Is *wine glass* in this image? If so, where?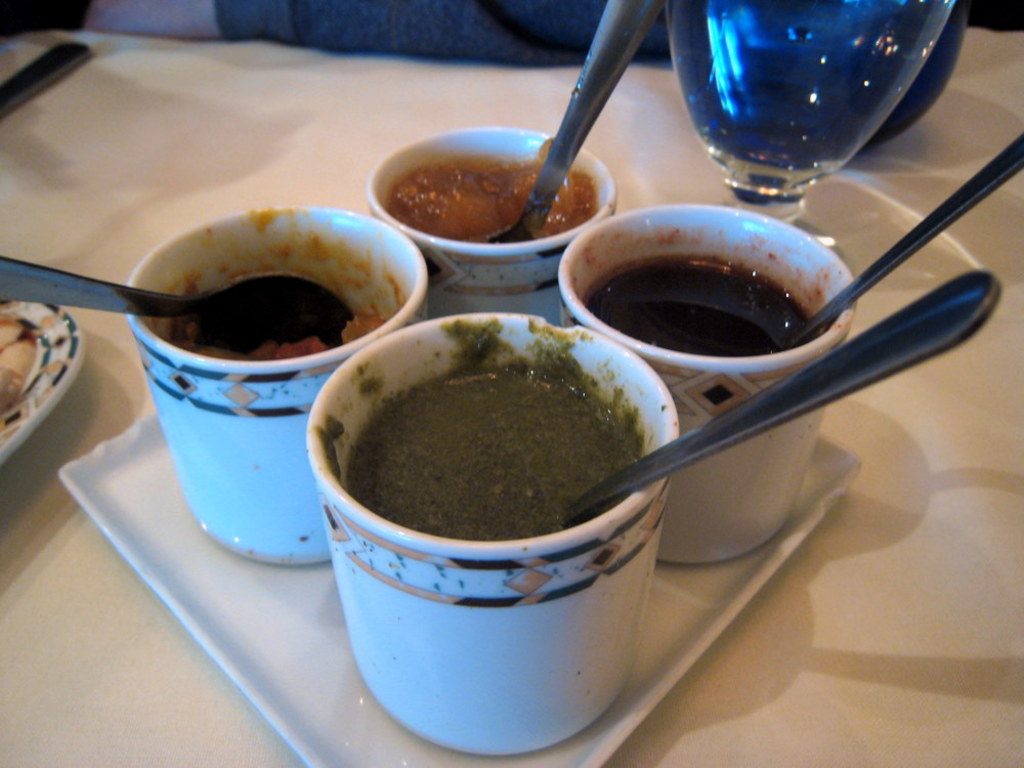
Yes, at 663/0/964/266.
